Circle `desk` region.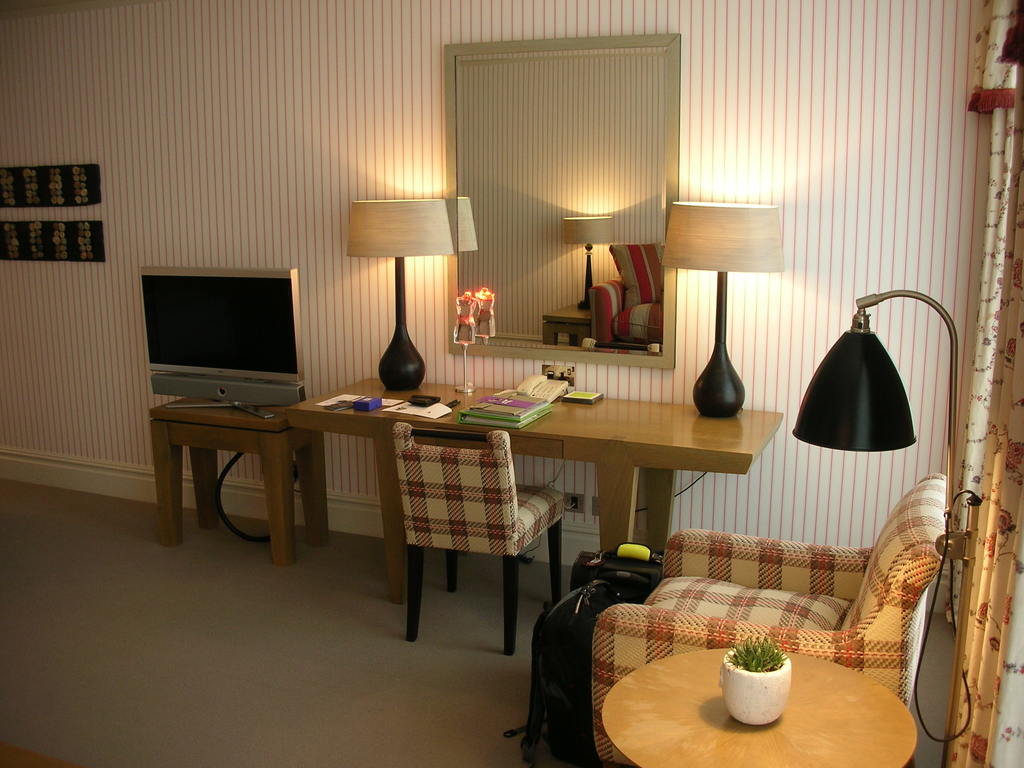
Region: region(285, 374, 785, 601).
